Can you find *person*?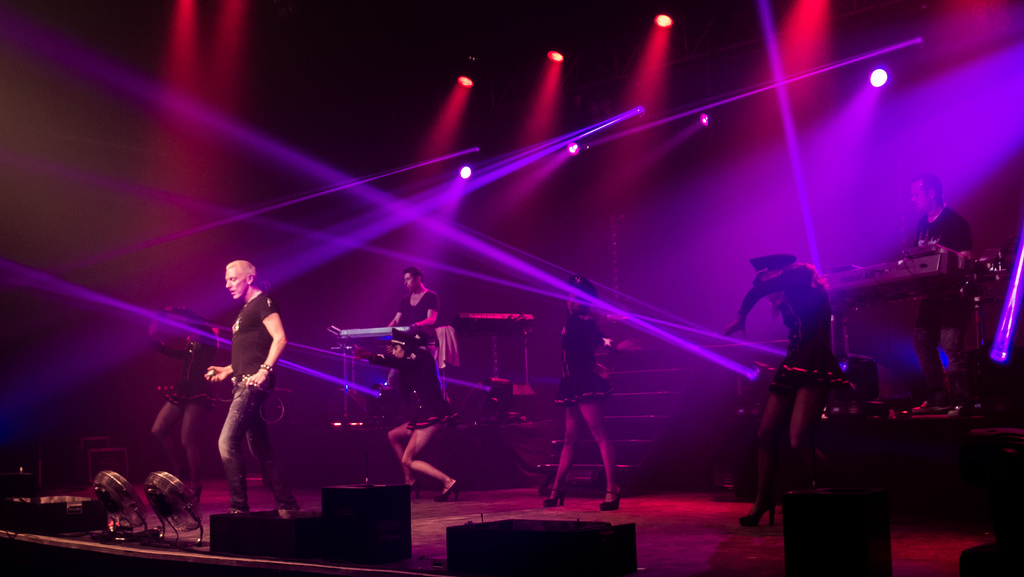
Yes, bounding box: 381 273 443 343.
